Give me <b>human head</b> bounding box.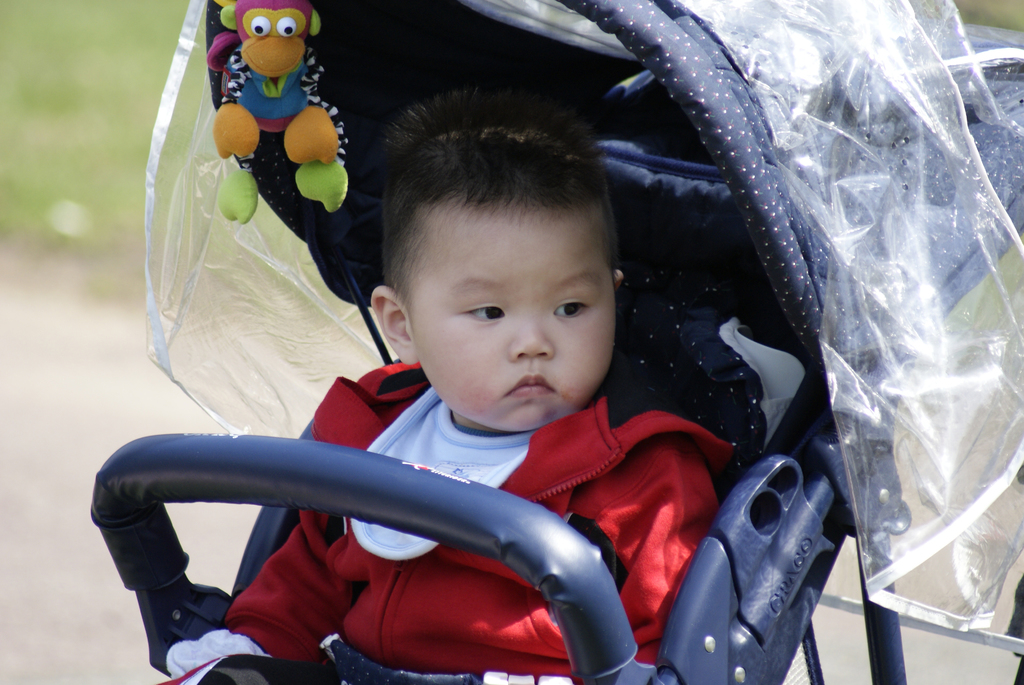
left=355, top=72, right=646, bottom=406.
